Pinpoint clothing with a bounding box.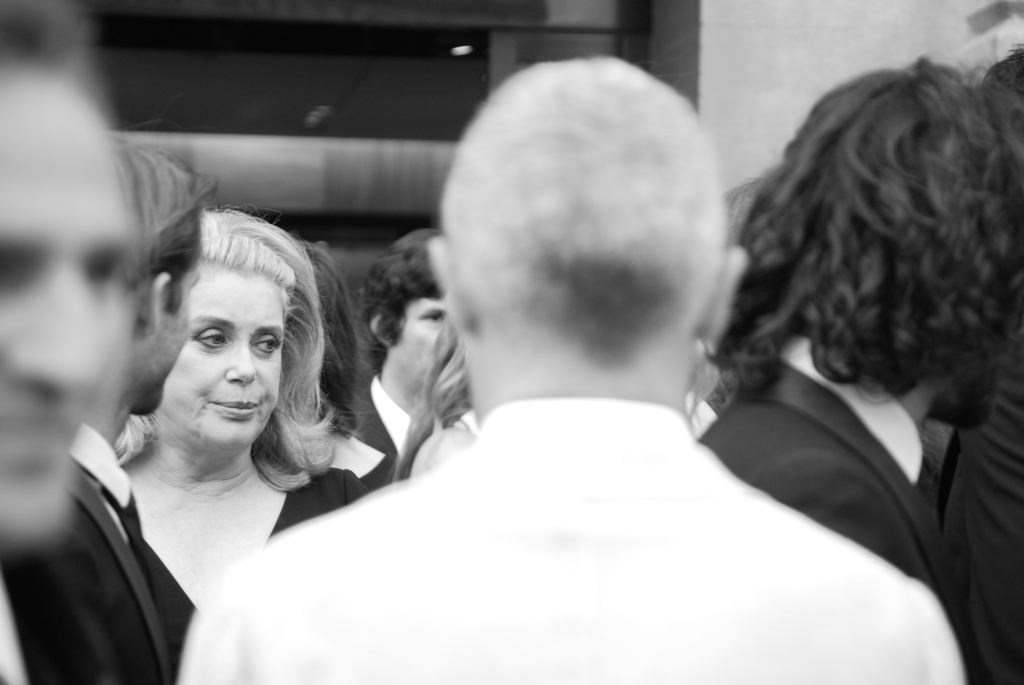
<bbox>0, 460, 198, 684</bbox>.
